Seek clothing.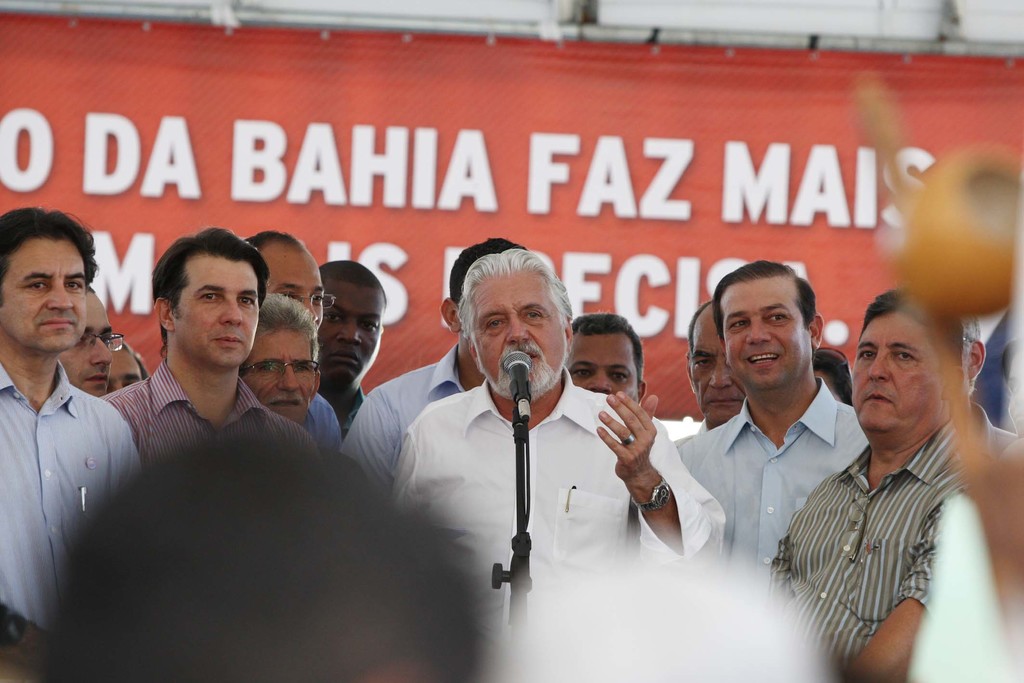
left=674, top=401, right=890, bottom=583.
